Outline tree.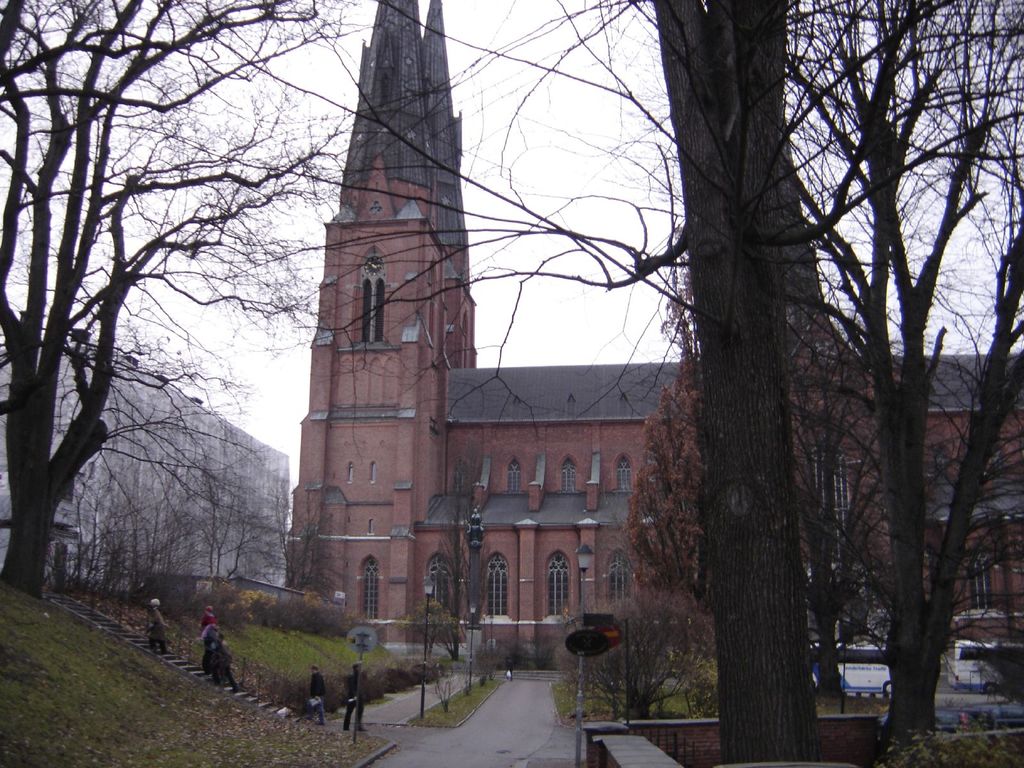
Outline: rect(614, 323, 863, 652).
